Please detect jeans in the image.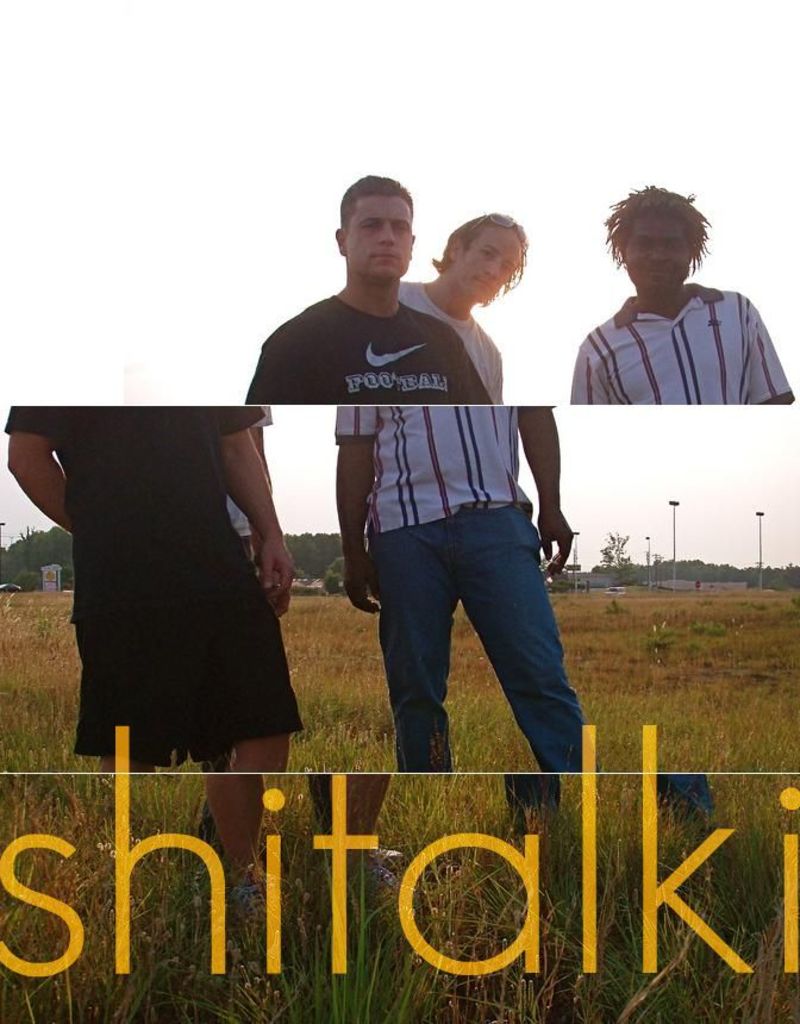
select_region(351, 504, 577, 805).
